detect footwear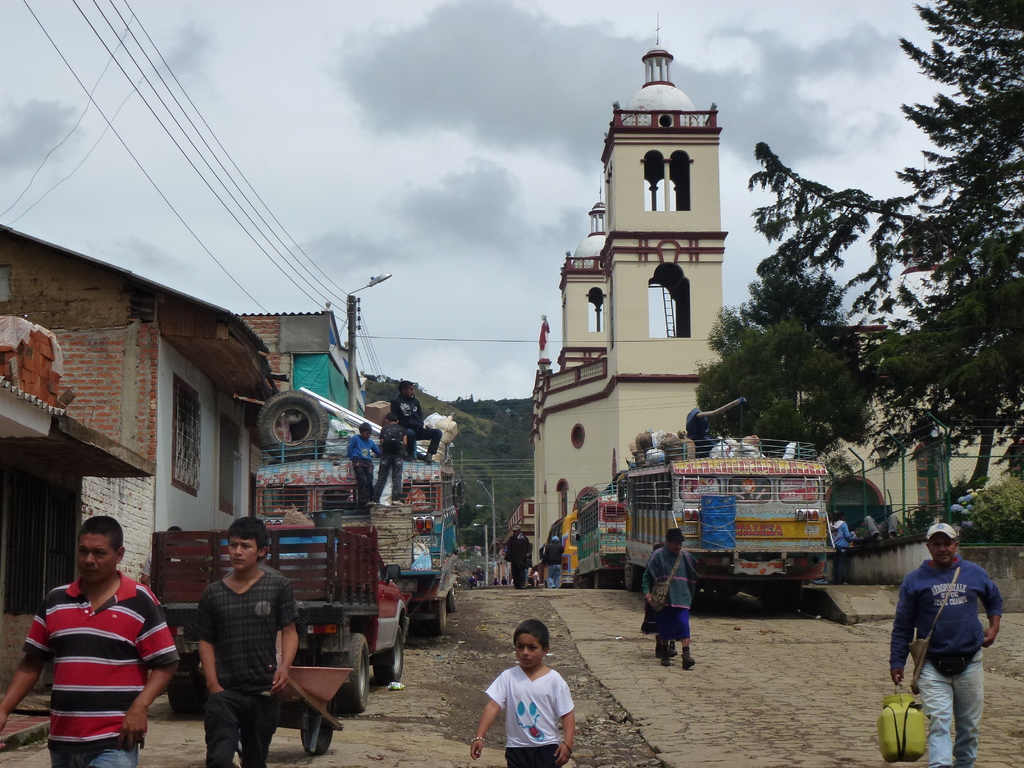
Rect(684, 656, 696, 664)
